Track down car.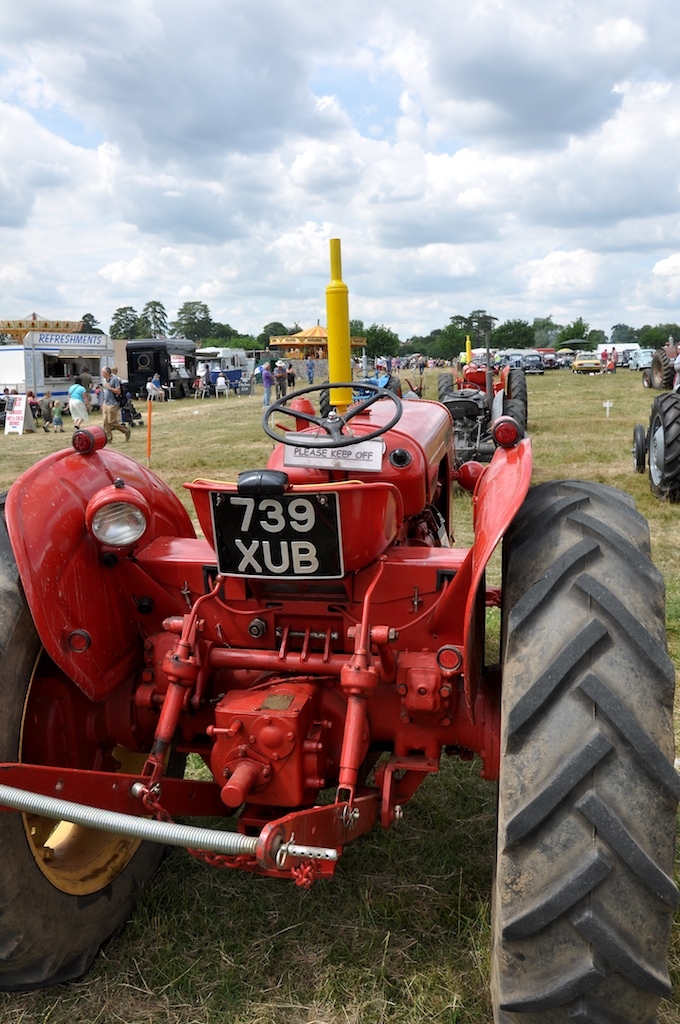
Tracked to 616 353 628 366.
